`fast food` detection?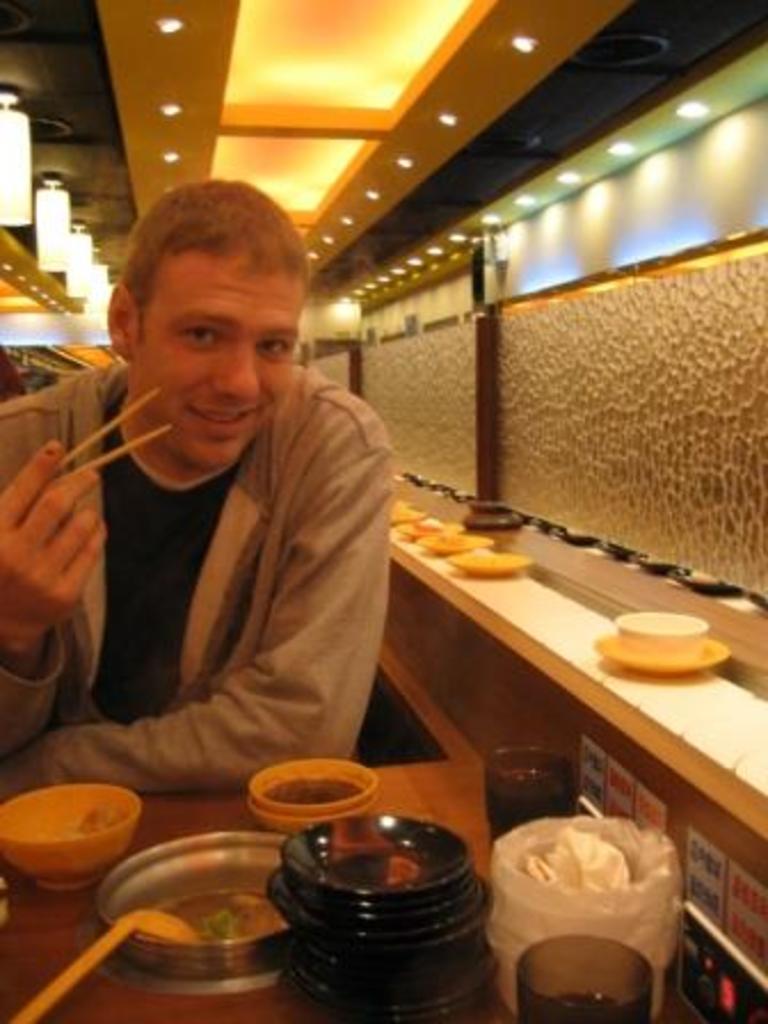
crop(146, 869, 286, 951)
